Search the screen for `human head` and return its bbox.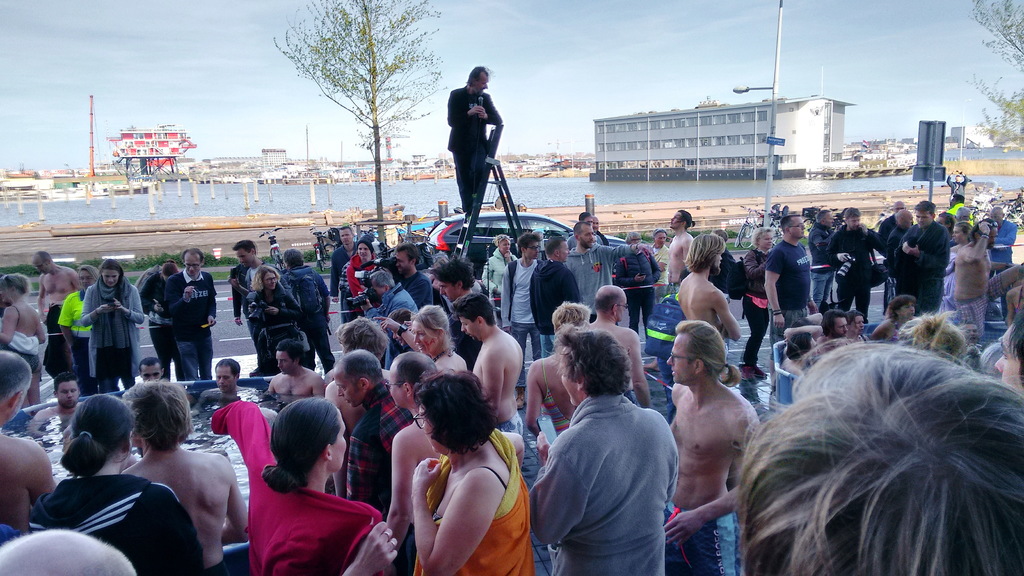
Found: region(214, 358, 241, 397).
